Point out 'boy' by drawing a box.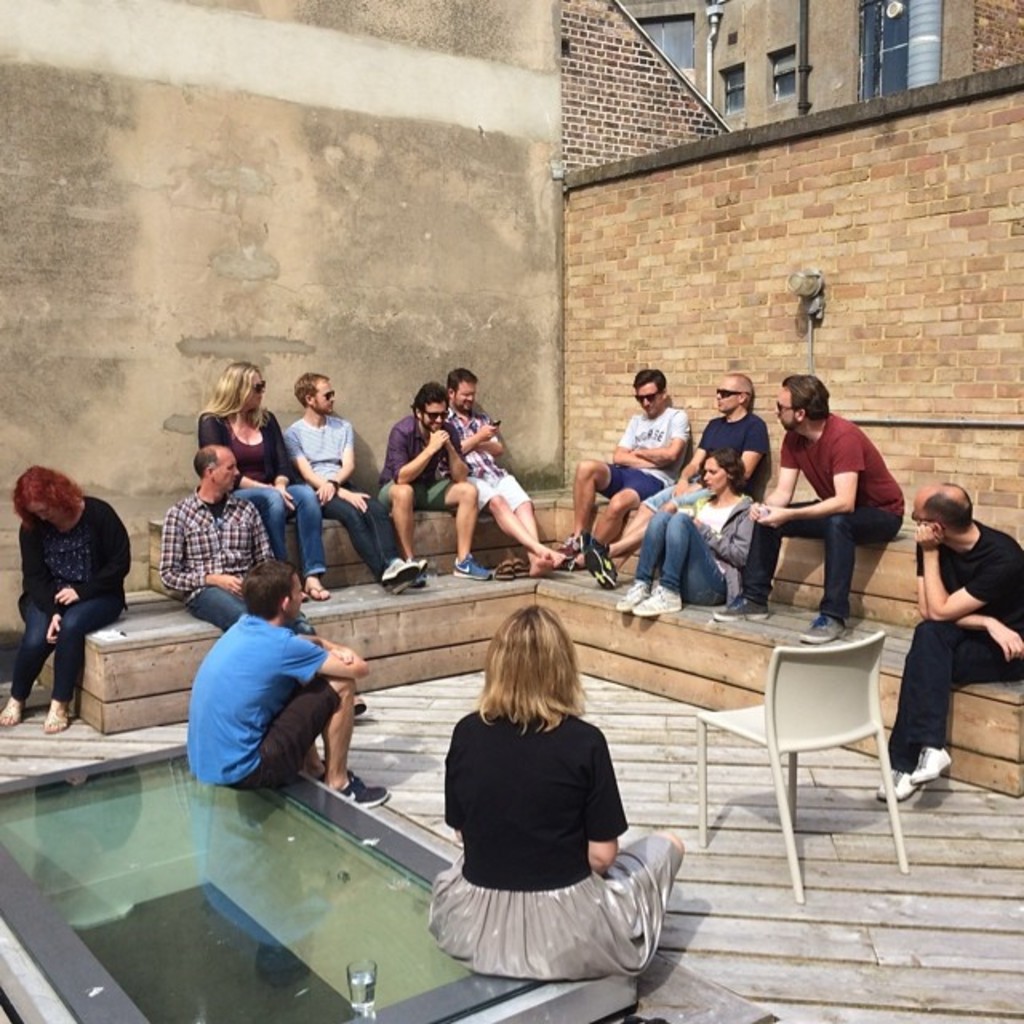
[left=378, top=379, right=498, bottom=579].
